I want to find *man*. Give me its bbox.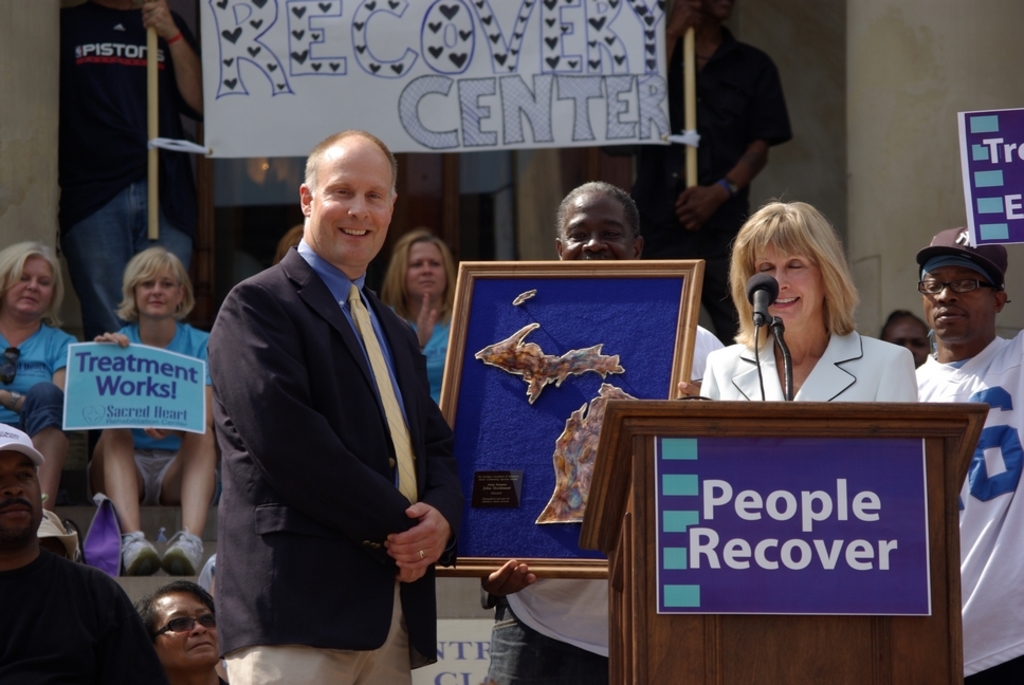
BBox(53, 0, 198, 333).
